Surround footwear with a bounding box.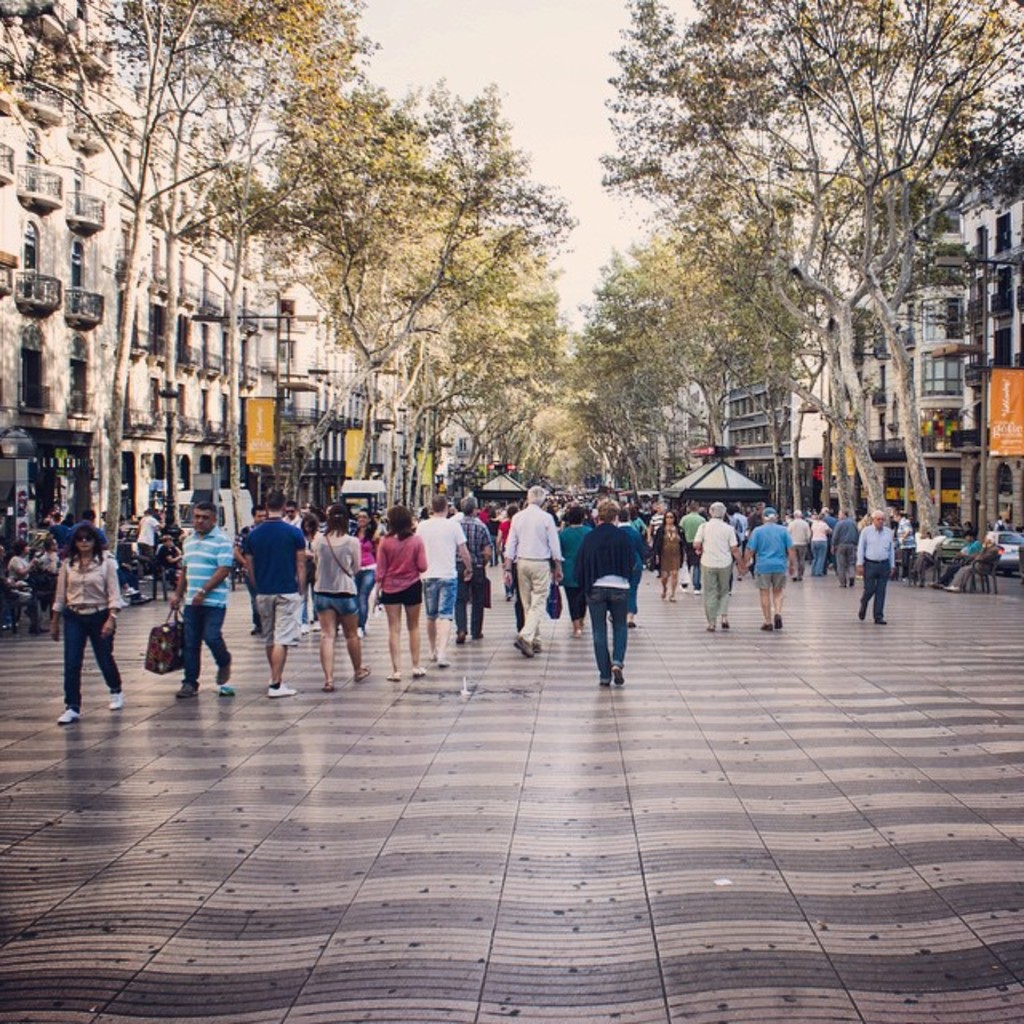
detection(602, 680, 611, 688).
